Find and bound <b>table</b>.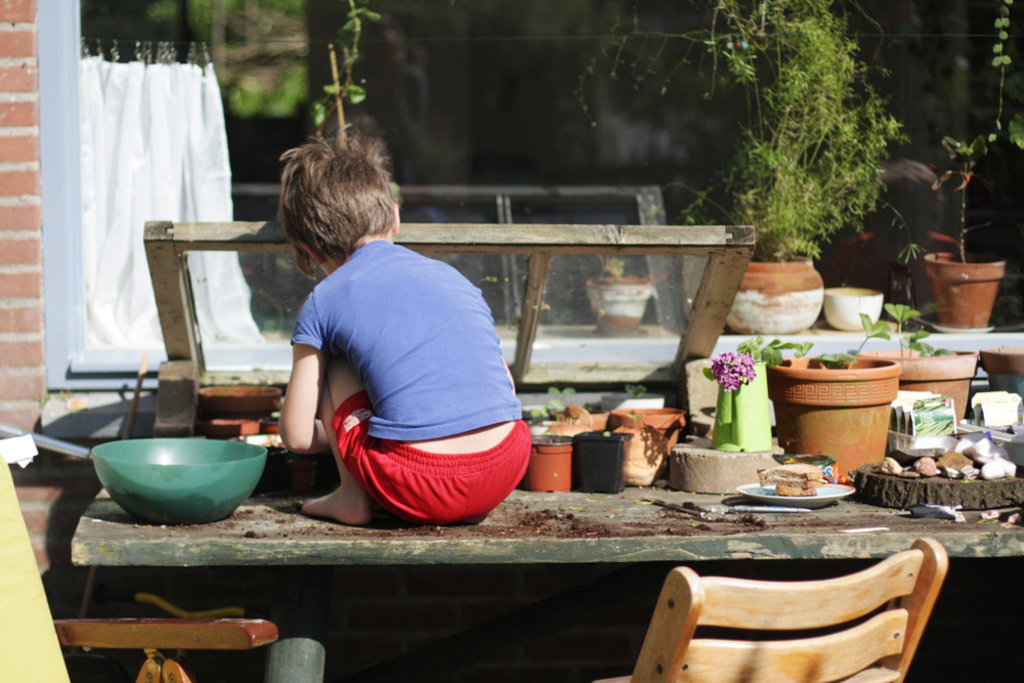
Bound: <region>53, 333, 1023, 682</region>.
